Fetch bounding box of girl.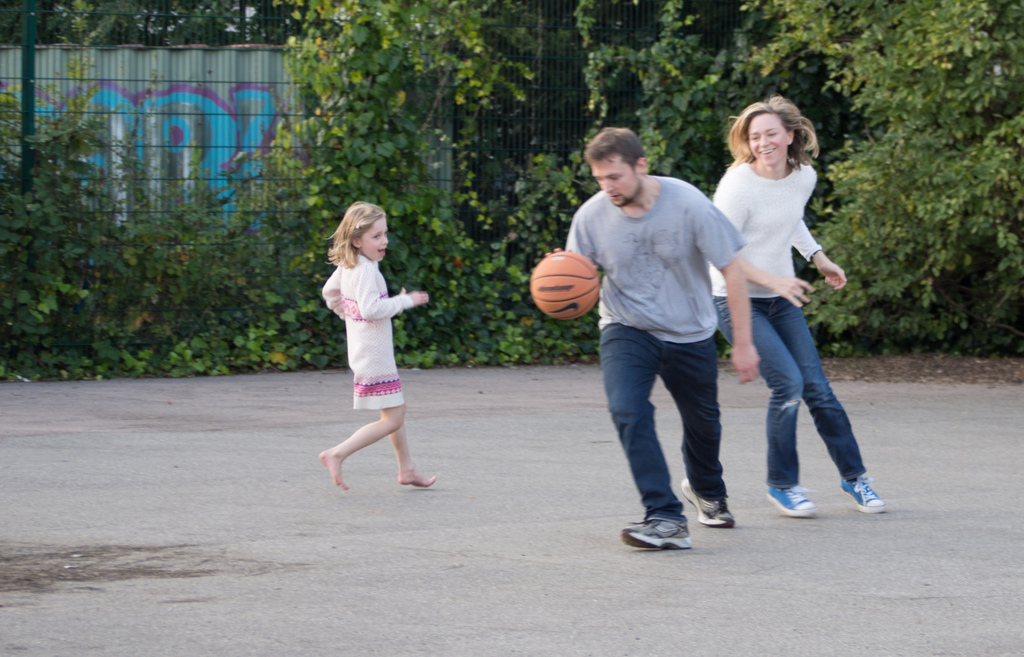
Bbox: pyautogui.locateOnScreen(315, 200, 436, 487).
